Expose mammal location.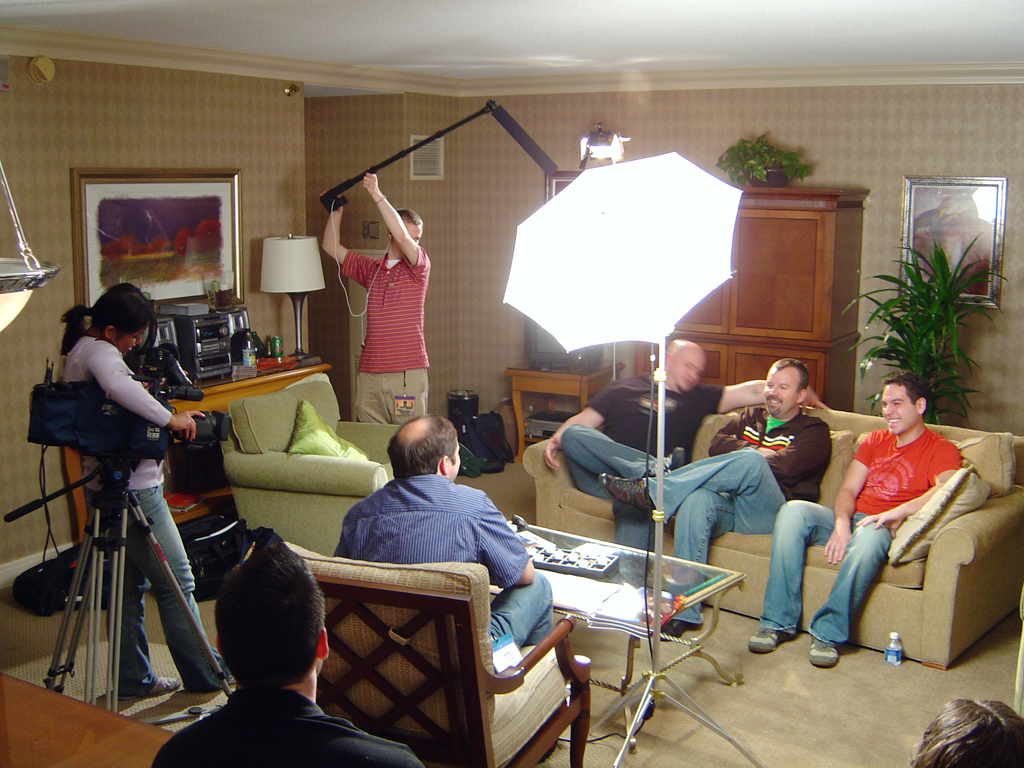
Exposed at (328,414,558,647).
